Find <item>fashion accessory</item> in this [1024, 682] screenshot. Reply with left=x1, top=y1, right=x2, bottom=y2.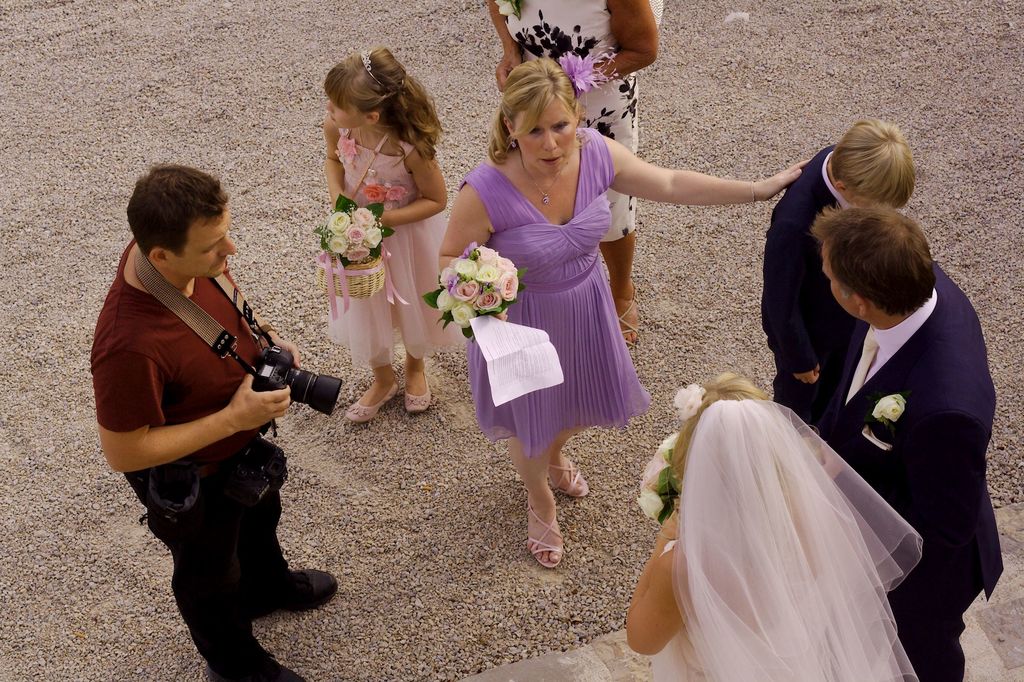
left=846, top=324, right=877, bottom=402.
